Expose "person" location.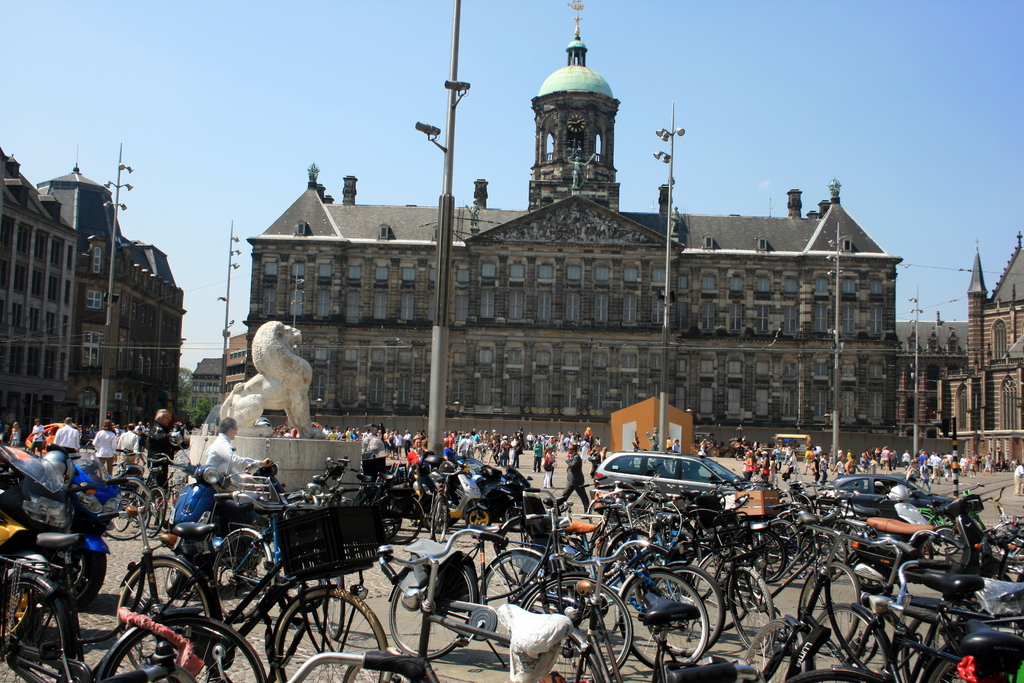
Exposed at bbox(561, 447, 588, 513).
